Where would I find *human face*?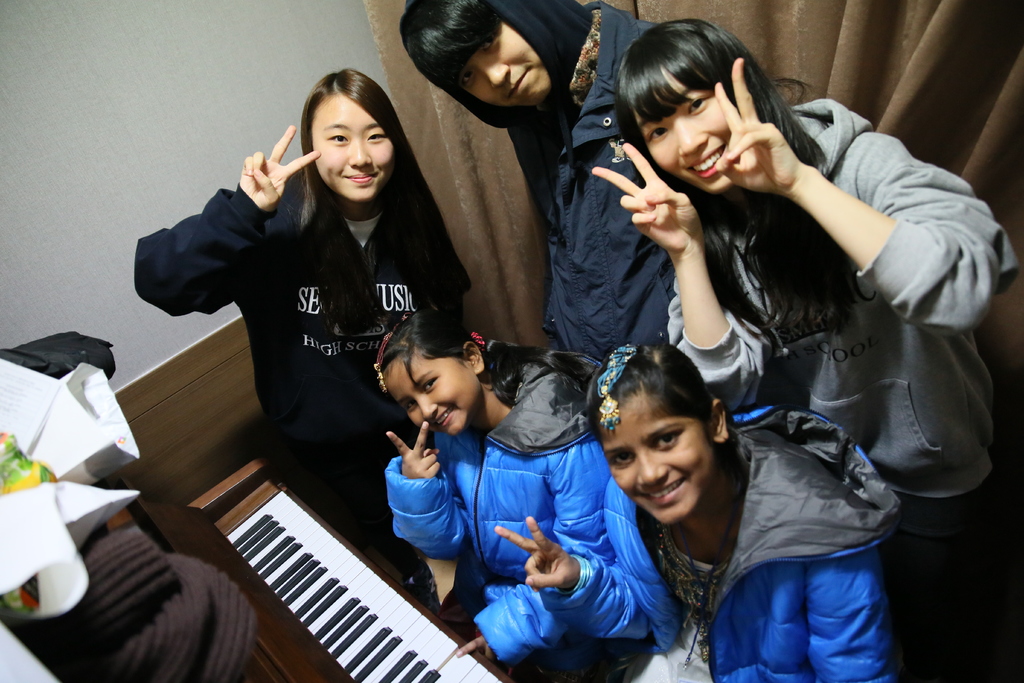
At bbox(309, 93, 394, 198).
